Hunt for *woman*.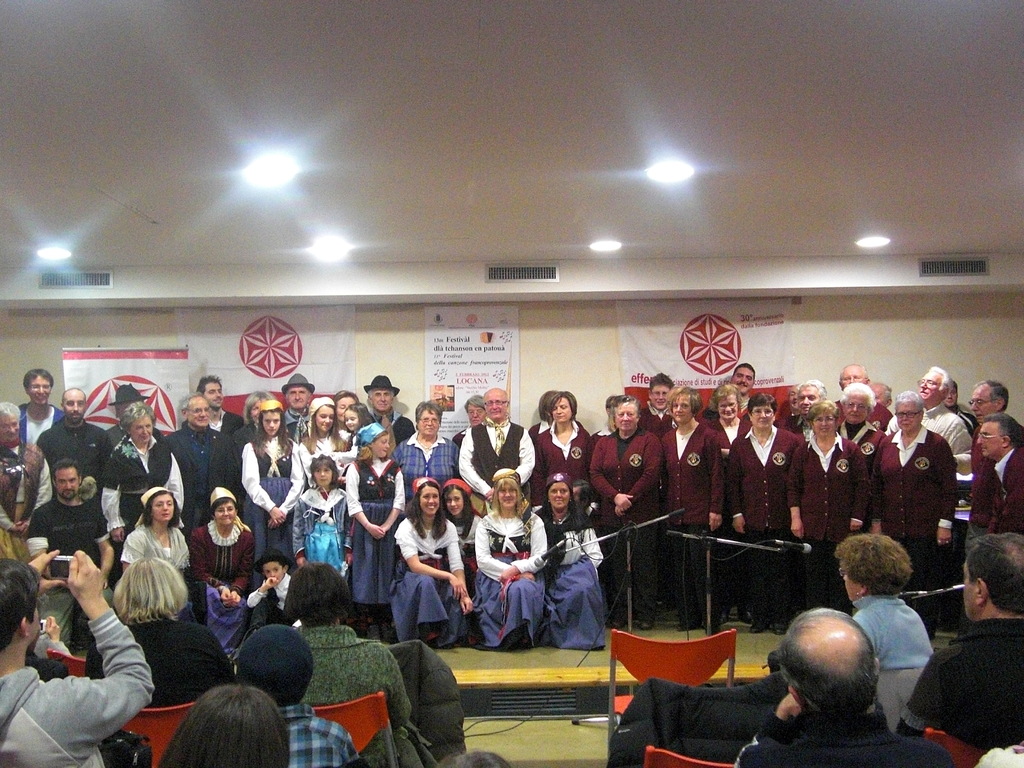
Hunted down at pyautogui.locateOnScreen(177, 479, 255, 654).
